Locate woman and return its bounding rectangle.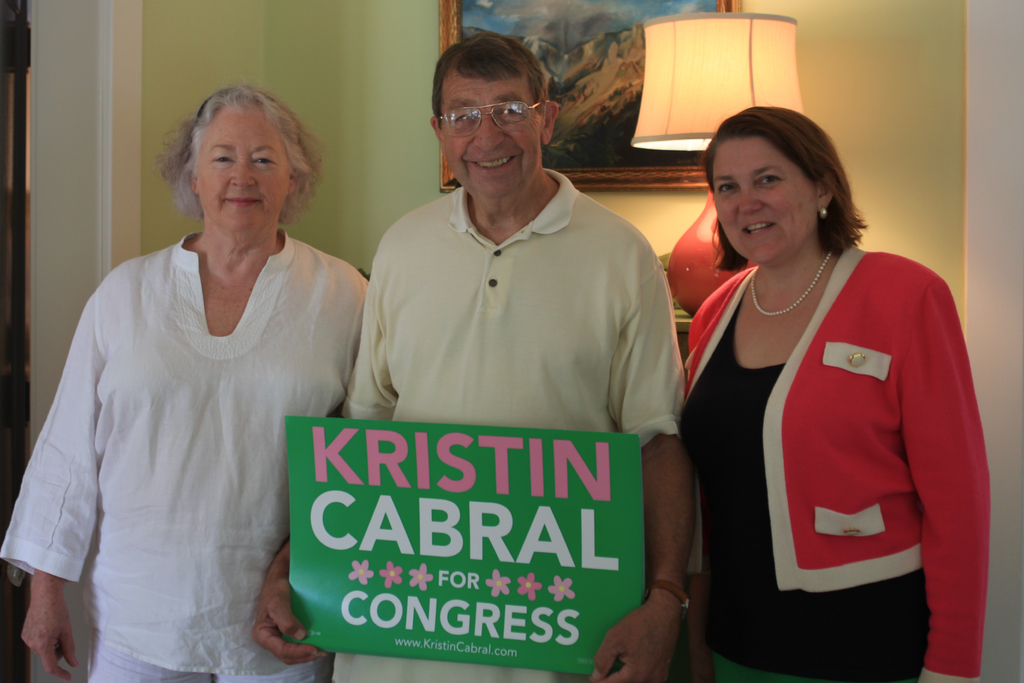
box=[0, 86, 368, 682].
